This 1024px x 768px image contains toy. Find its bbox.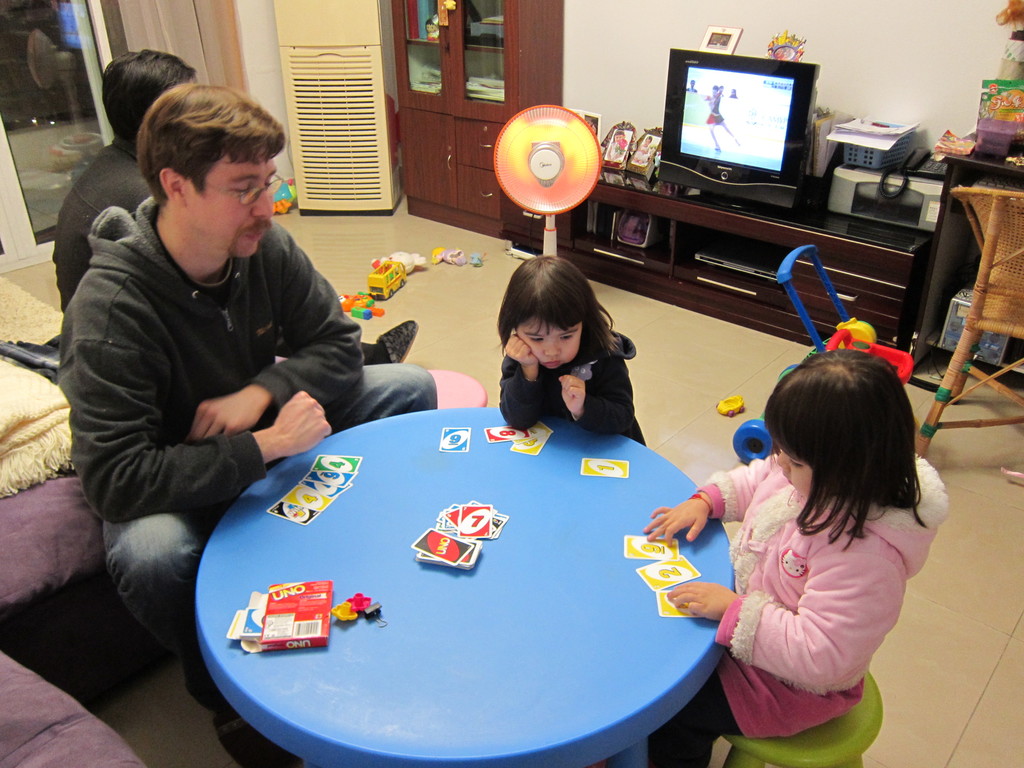
Rect(346, 591, 372, 612).
